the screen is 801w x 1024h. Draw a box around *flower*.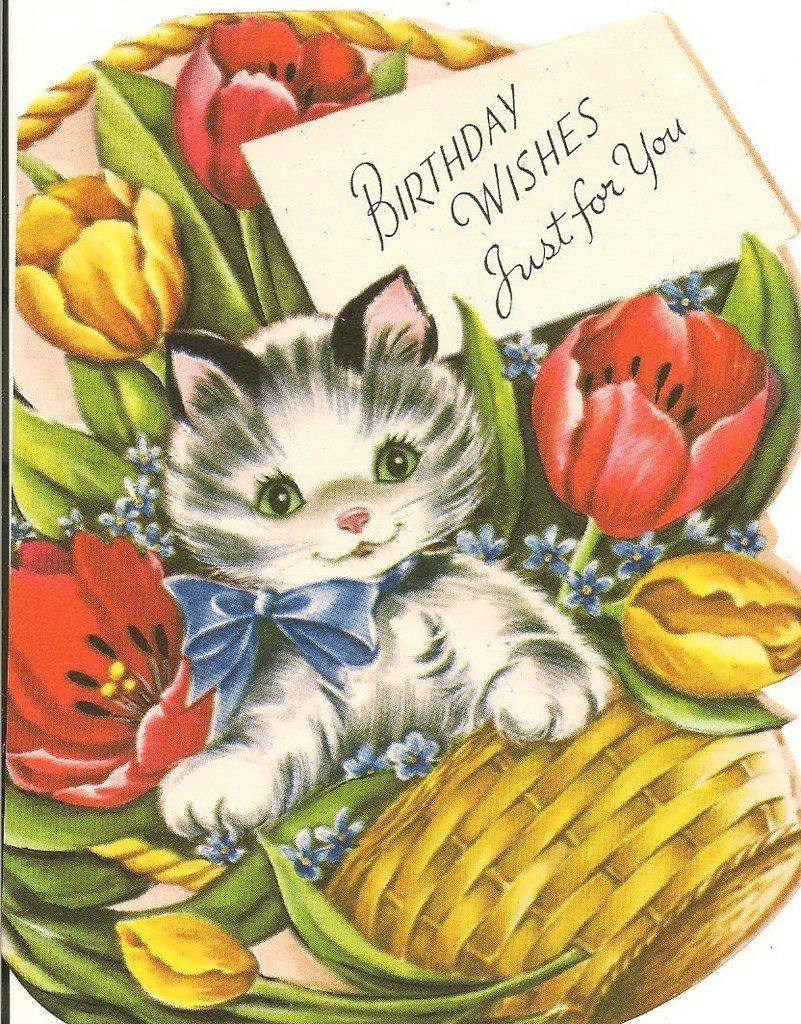
[x1=658, y1=271, x2=720, y2=310].
